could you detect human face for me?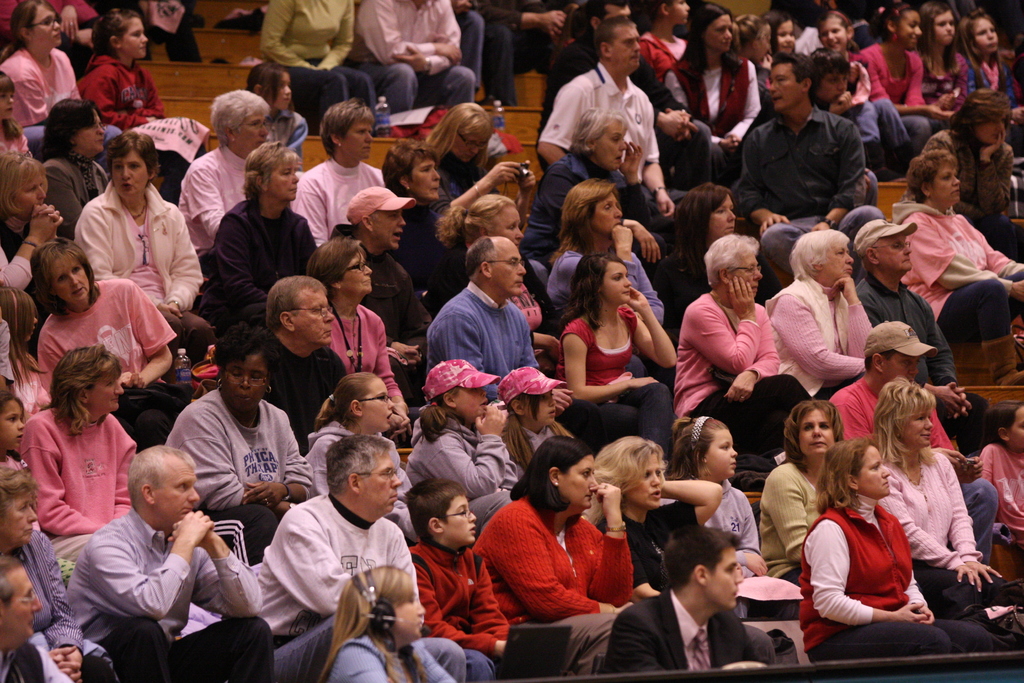
Detection result: left=0, top=567, right=42, bottom=649.
